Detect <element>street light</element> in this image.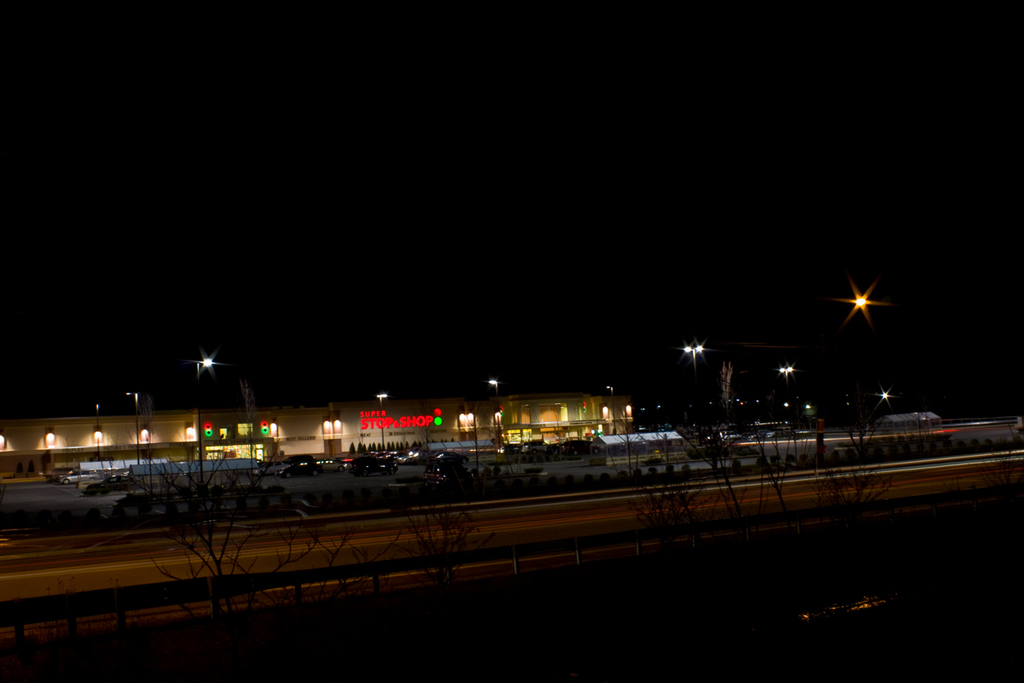
Detection: select_region(851, 288, 874, 308).
